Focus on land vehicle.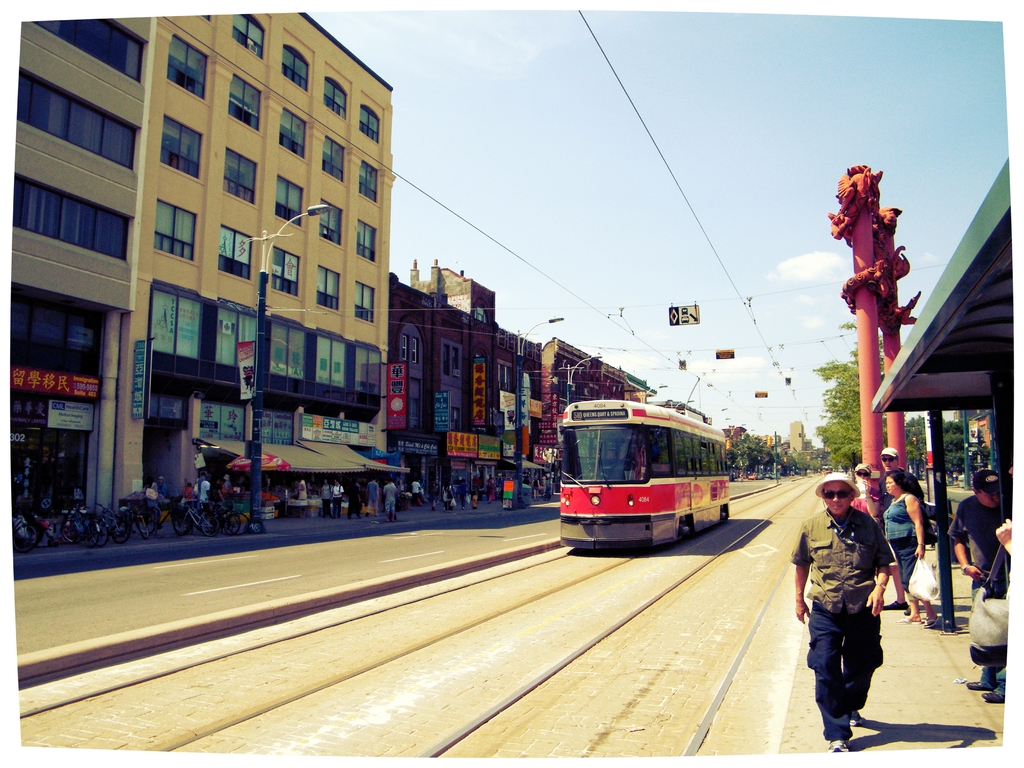
Focused at box=[540, 390, 738, 564].
